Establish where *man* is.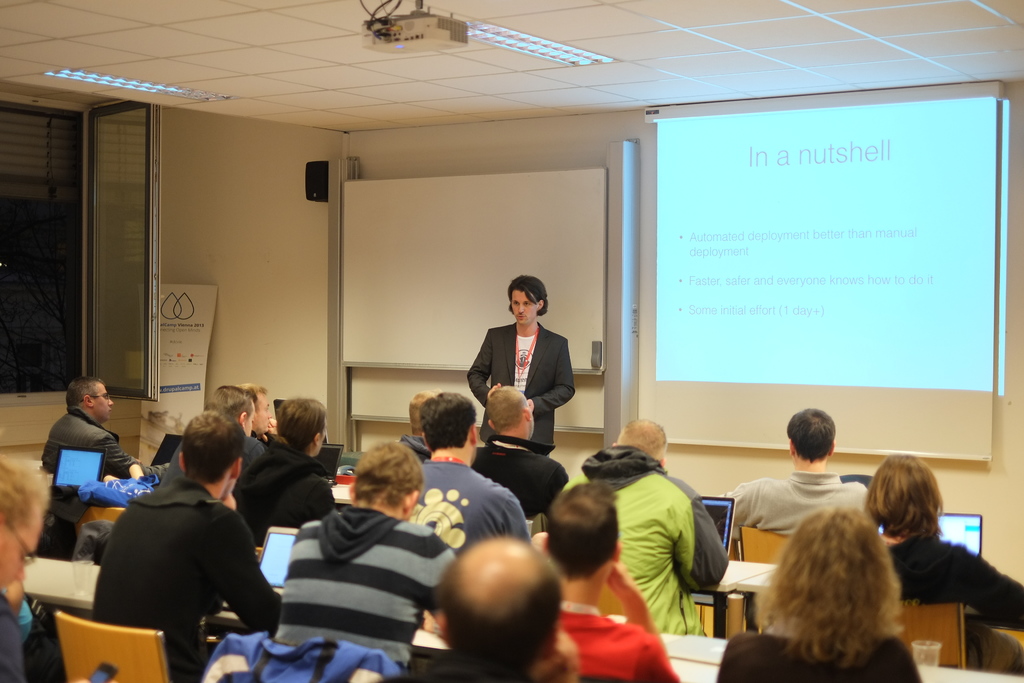
Established at 377, 536, 578, 682.
